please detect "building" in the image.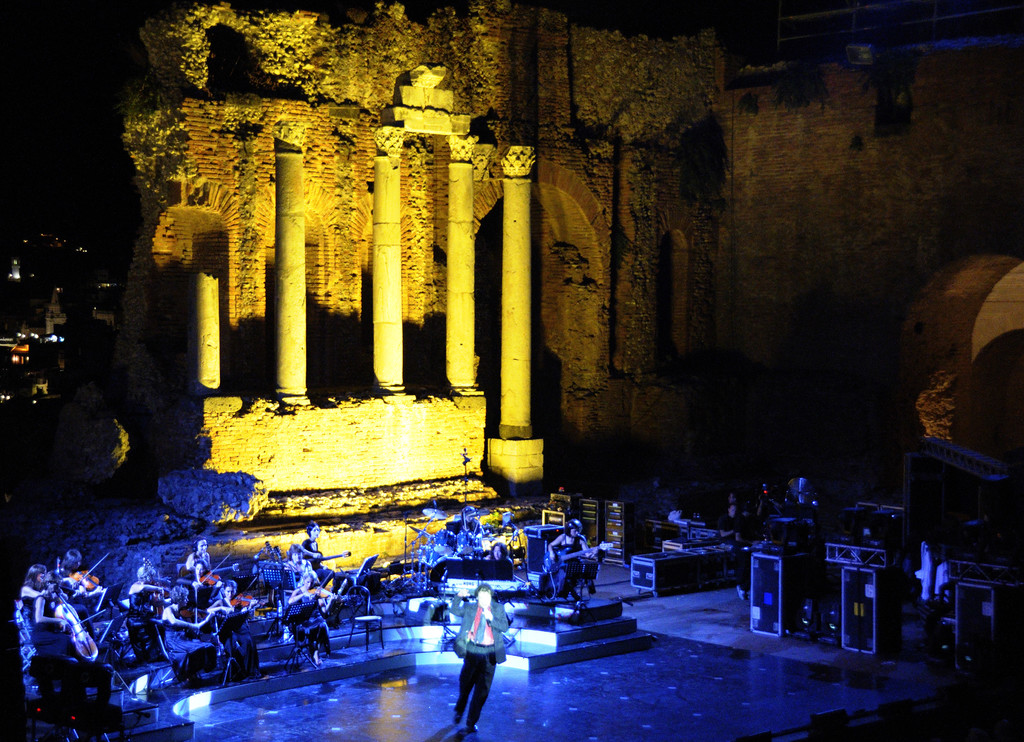
locate(3, 0, 1023, 741).
